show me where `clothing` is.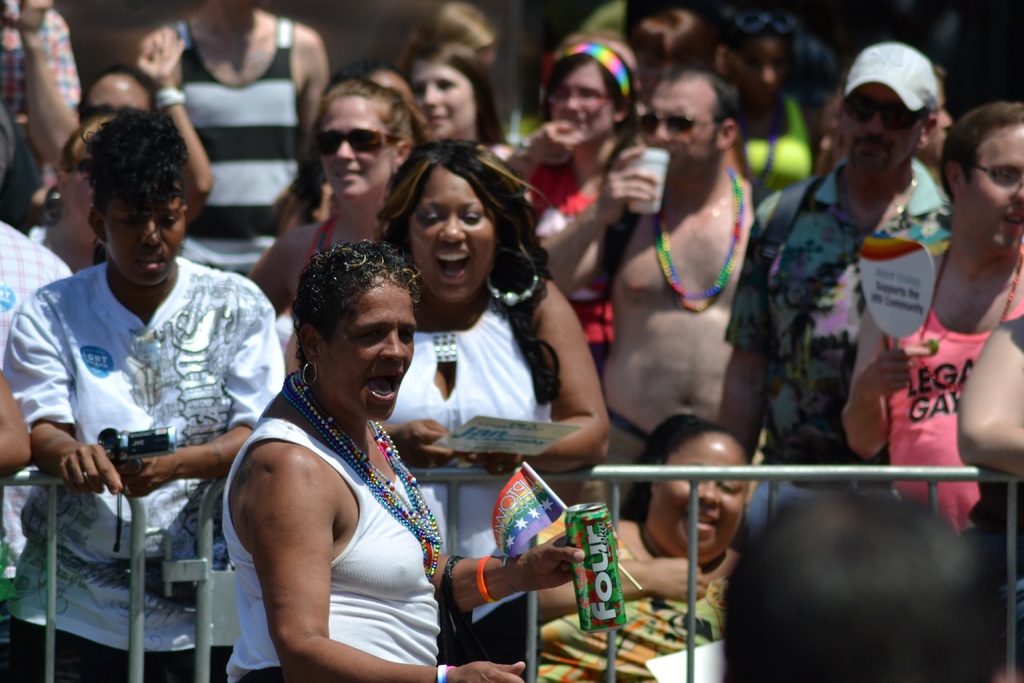
`clothing` is at 537:145:625:372.
